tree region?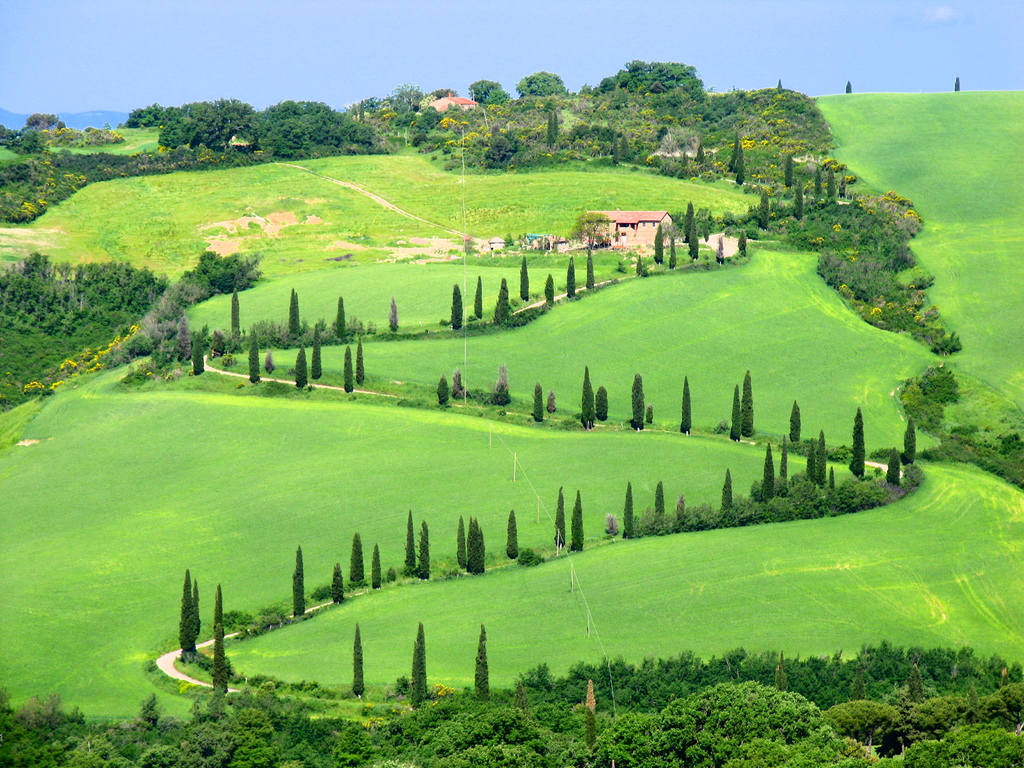
(285, 289, 300, 338)
